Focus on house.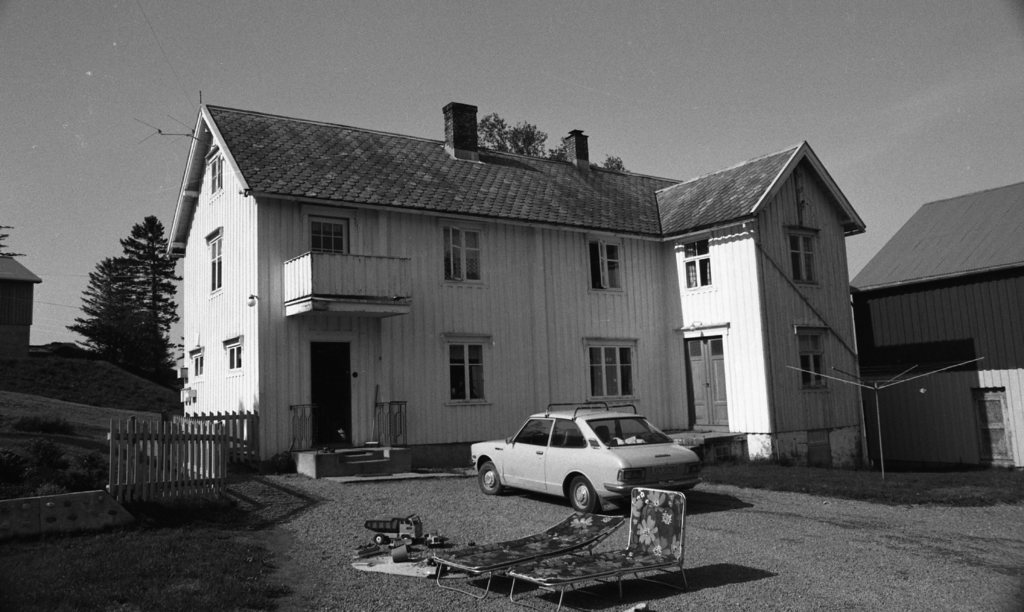
Focused at 1:251:42:356.
